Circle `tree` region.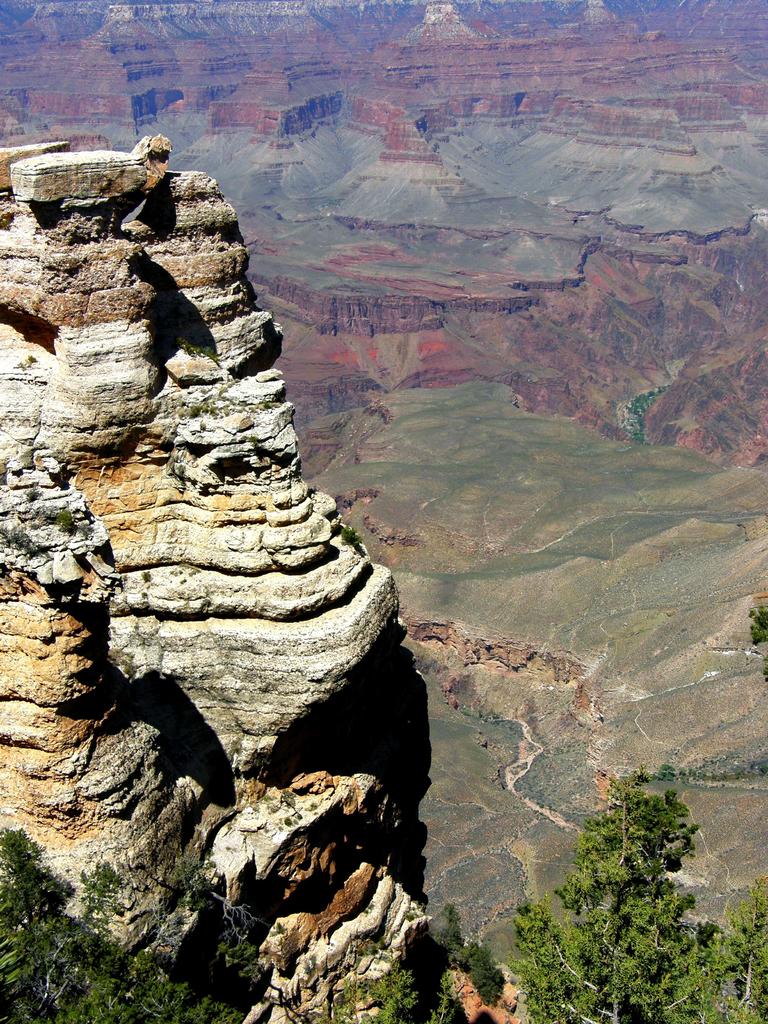
Region: l=746, t=595, r=767, b=644.
